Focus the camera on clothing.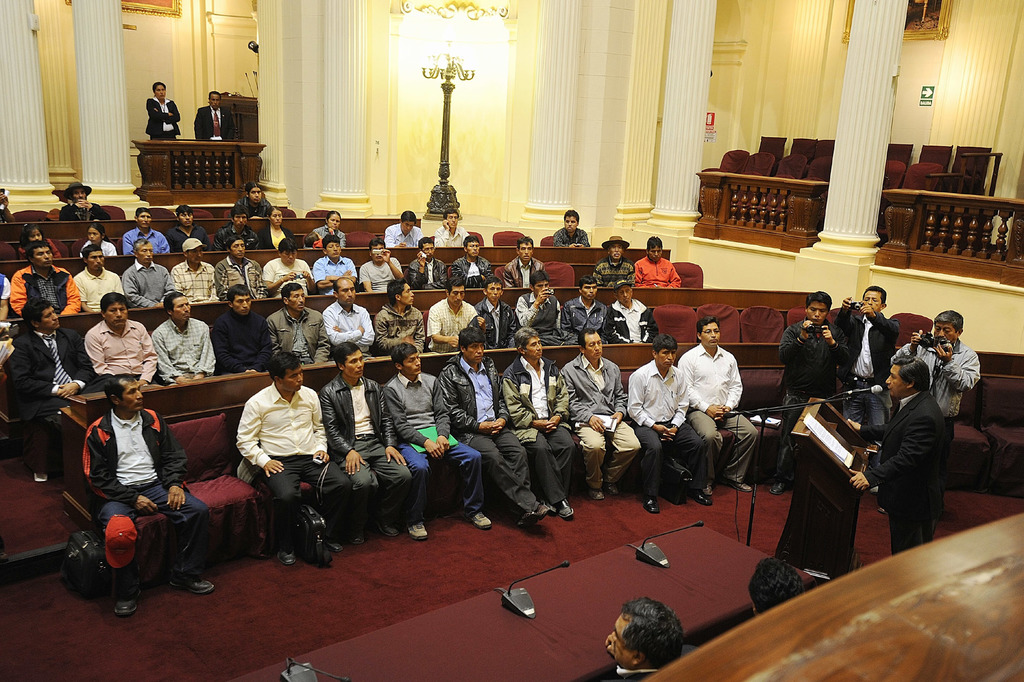
Focus region: 195 104 225 141.
